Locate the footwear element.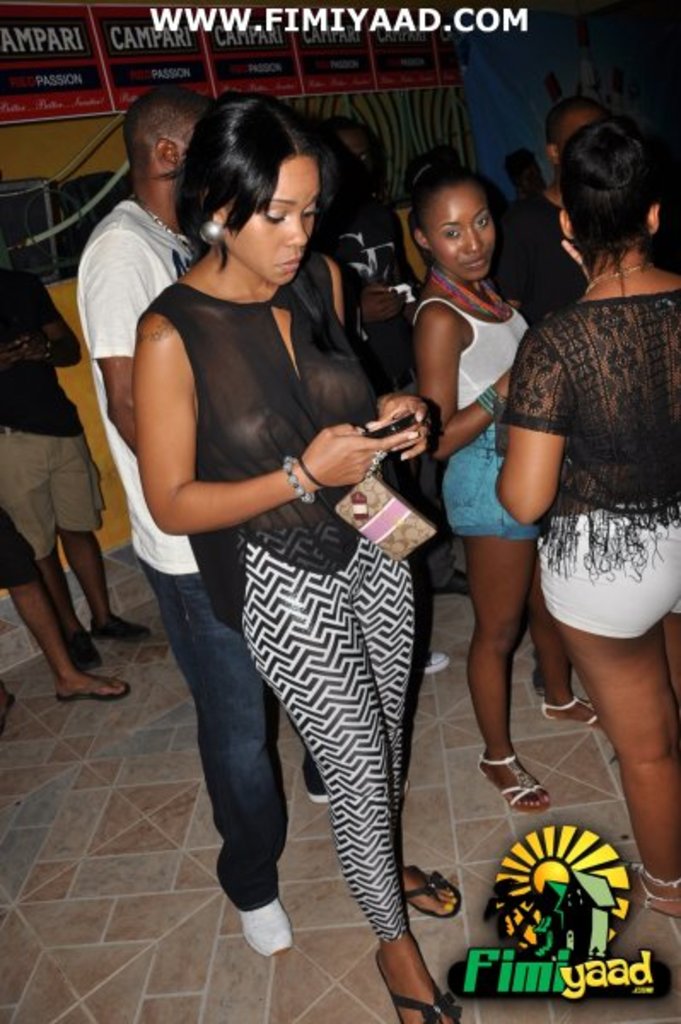
Element bbox: 403, 862, 466, 916.
